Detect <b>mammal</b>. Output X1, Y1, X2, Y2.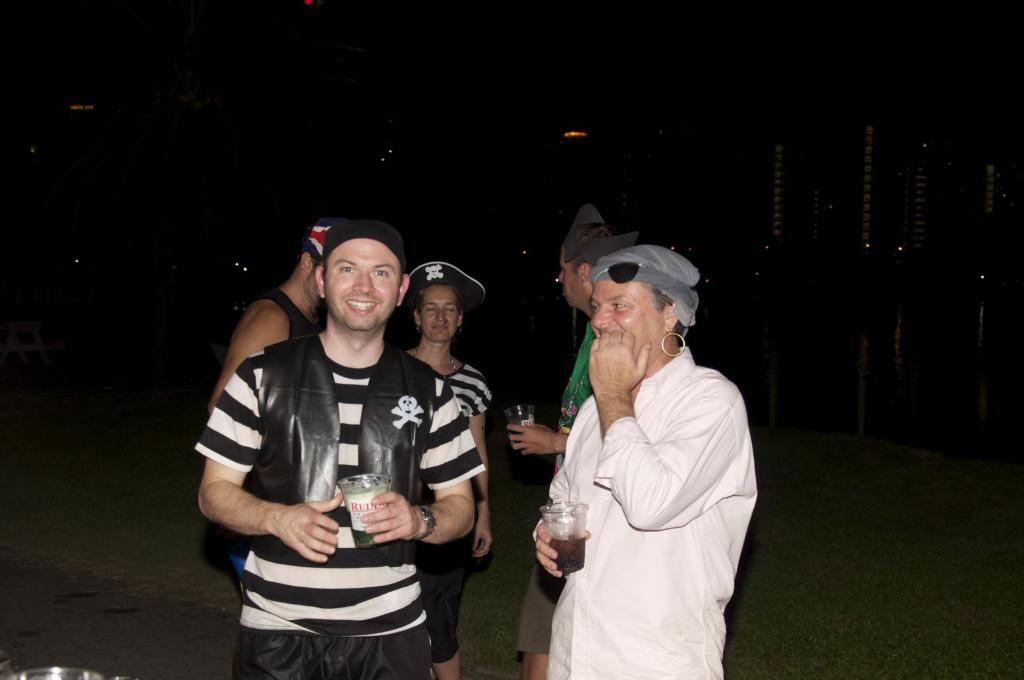
508, 198, 618, 677.
